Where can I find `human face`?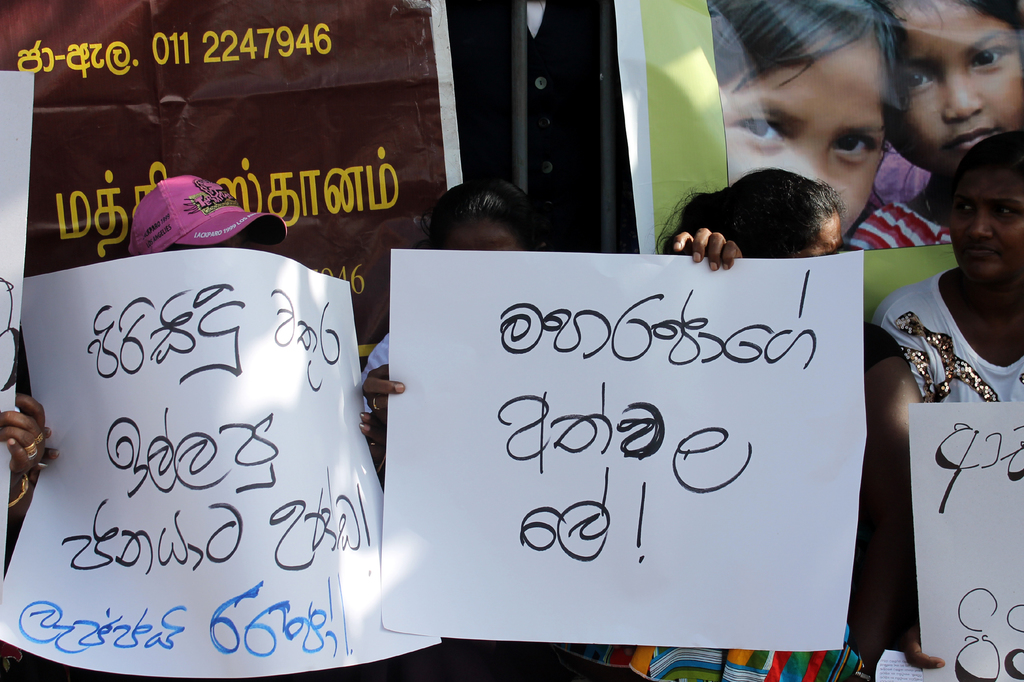
You can find it at x1=720 y1=20 x2=883 y2=245.
